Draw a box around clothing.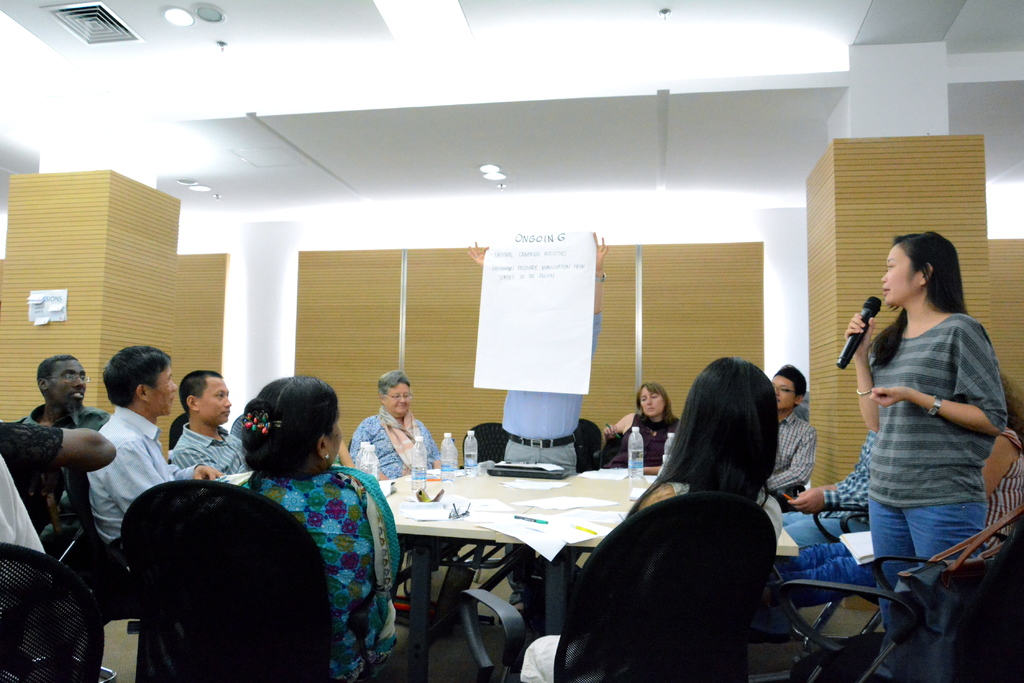
bbox(500, 306, 600, 577).
